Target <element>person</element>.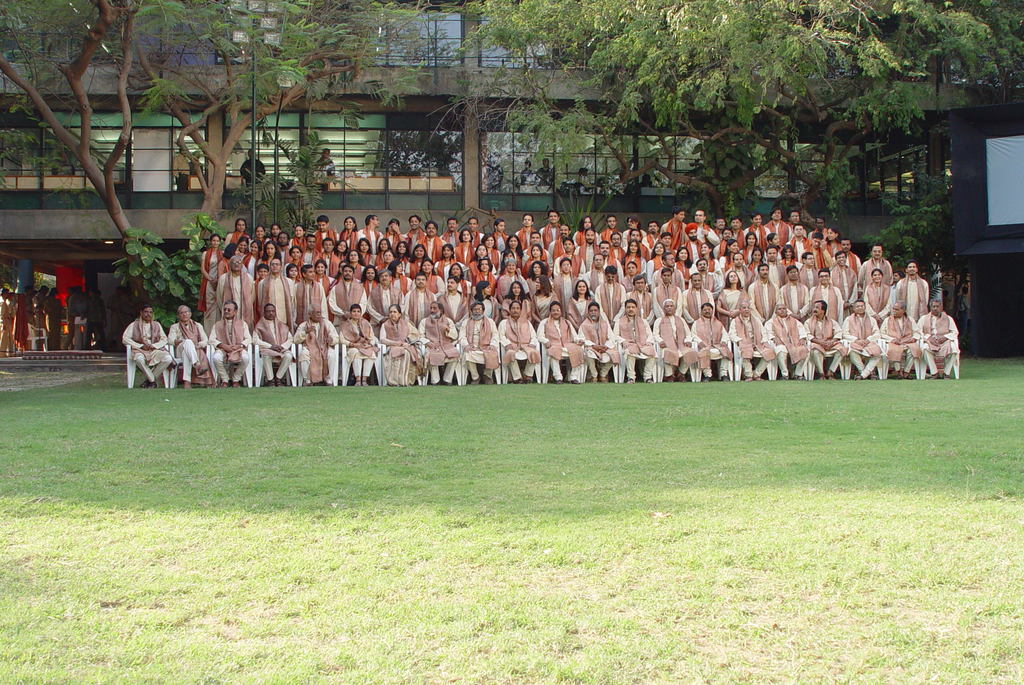
Target region: {"x1": 379, "y1": 309, "x2": 413, "y2": 376}.
